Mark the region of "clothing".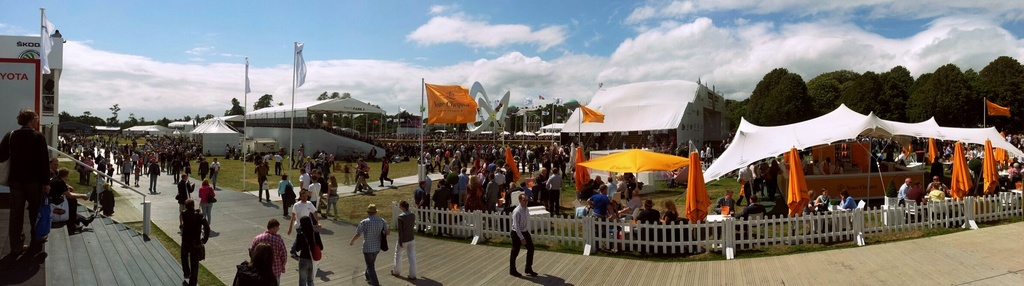
Region: BBox(739, 171, 751, 196).
